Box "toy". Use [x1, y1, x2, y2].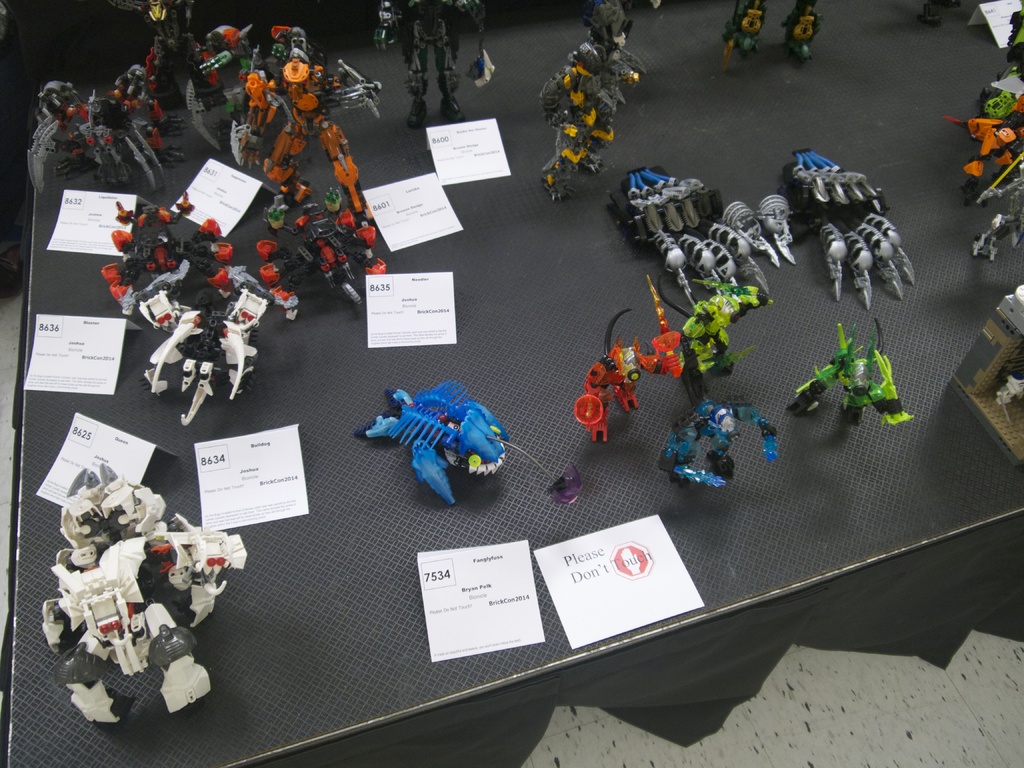
[607, 158, 788, 317].
